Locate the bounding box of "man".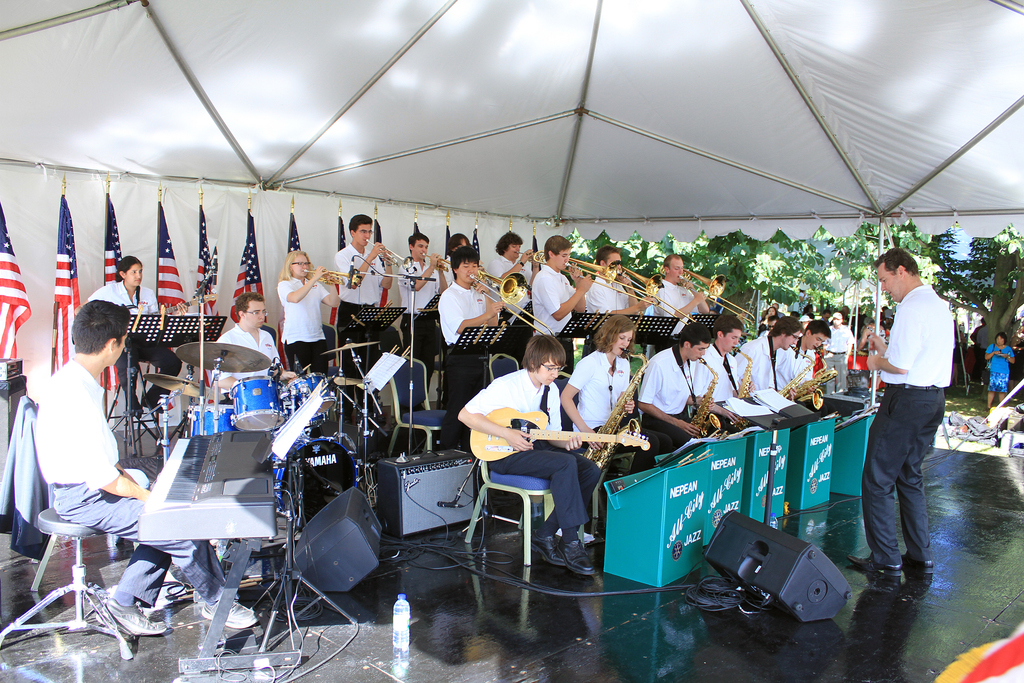
Bounding box: rect(337, 210, 396, 426).
